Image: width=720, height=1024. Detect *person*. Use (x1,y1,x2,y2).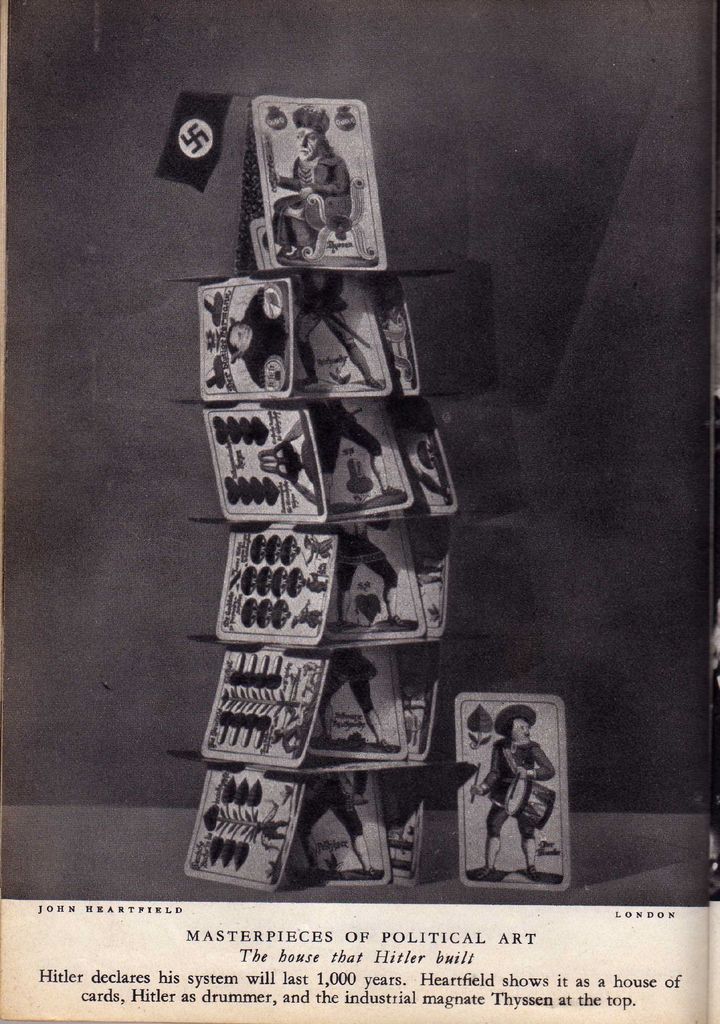
(294,603,323,629).
